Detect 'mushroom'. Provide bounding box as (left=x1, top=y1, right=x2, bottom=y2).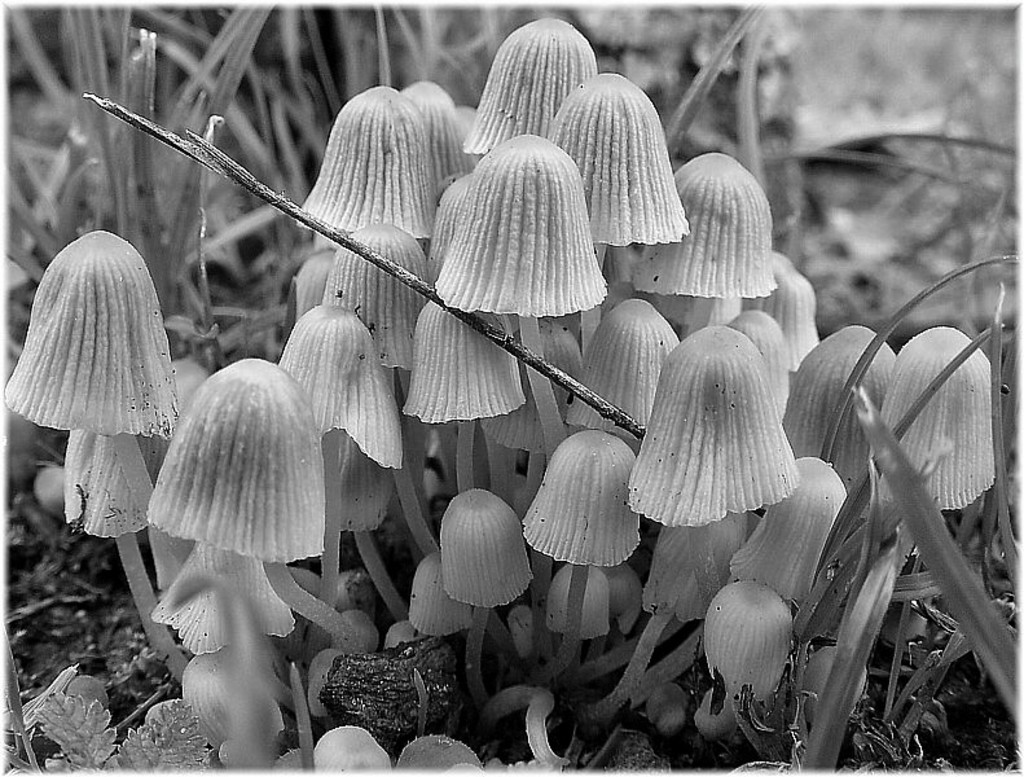
(left=629, top=144, right=781, bottom=341).
